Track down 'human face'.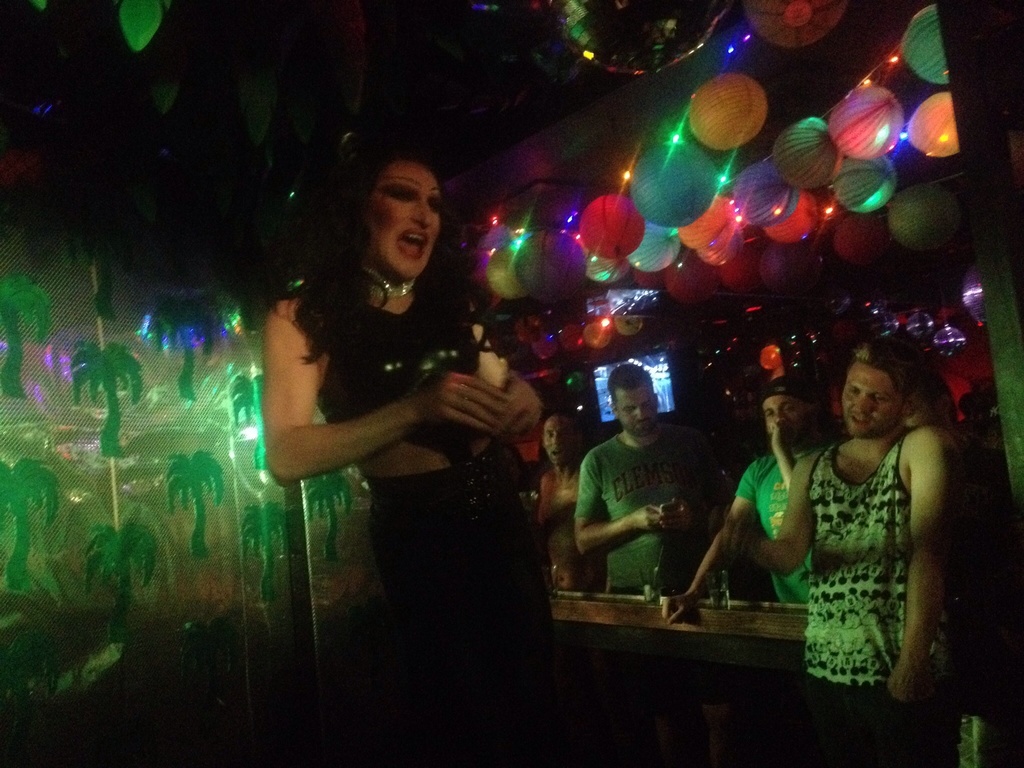
Tracked to x1=841 y1=358 x2=893 y2=431.
